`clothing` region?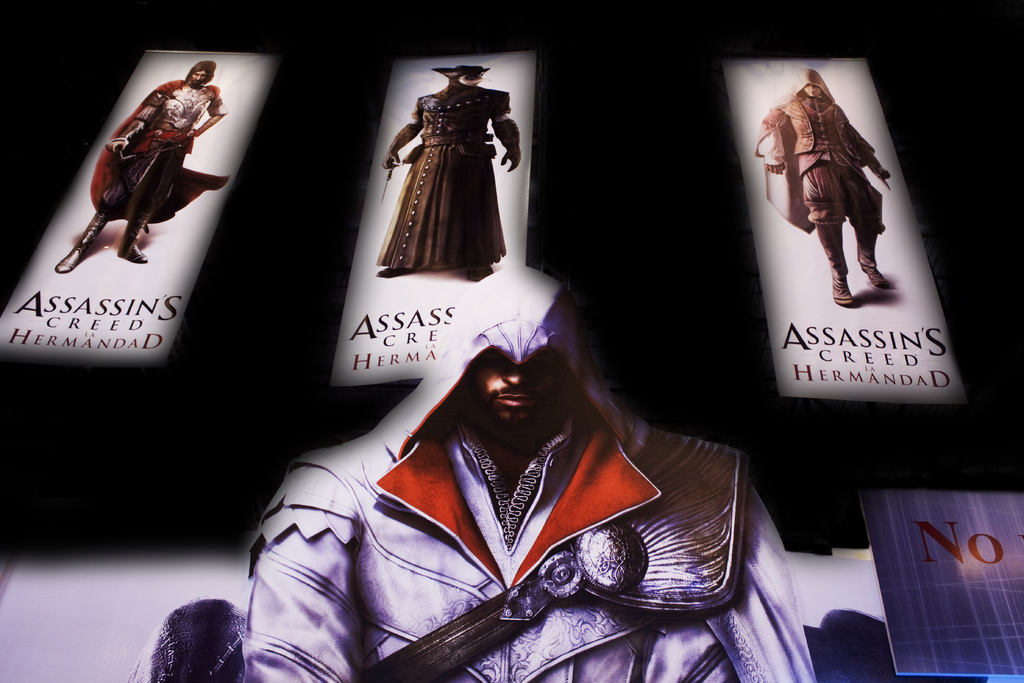
crop(748, 63, 886, 240)
